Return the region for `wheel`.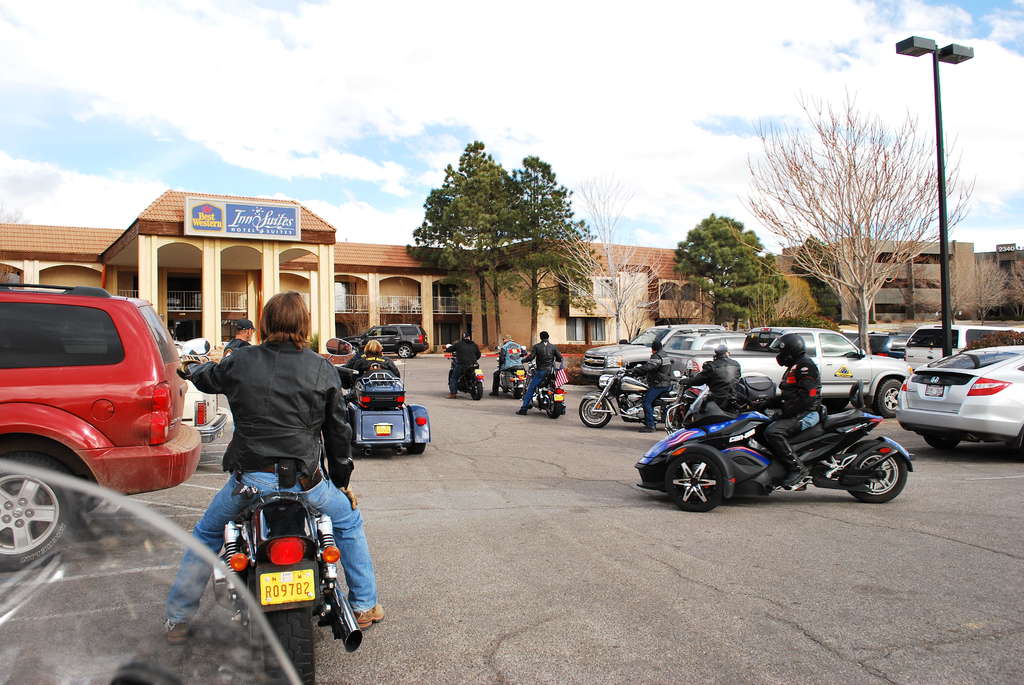
[x1=847, y1=455, x2=907, y2=501].
